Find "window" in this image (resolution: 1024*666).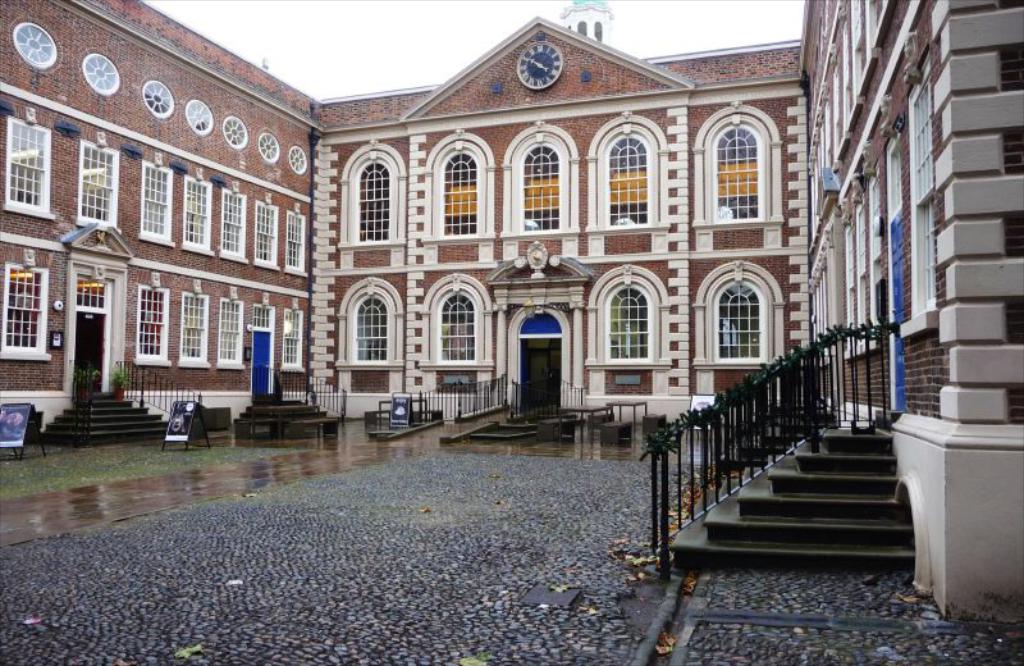
[349, 150, 401, 247].
